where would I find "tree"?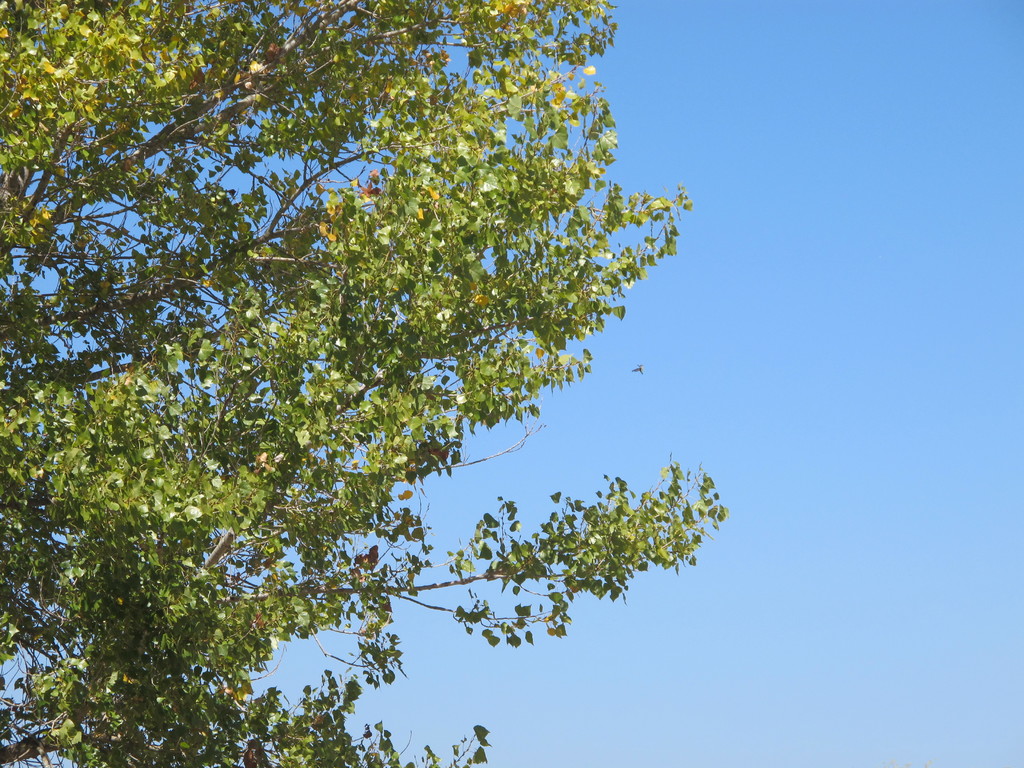
At 38:17:774:723.
